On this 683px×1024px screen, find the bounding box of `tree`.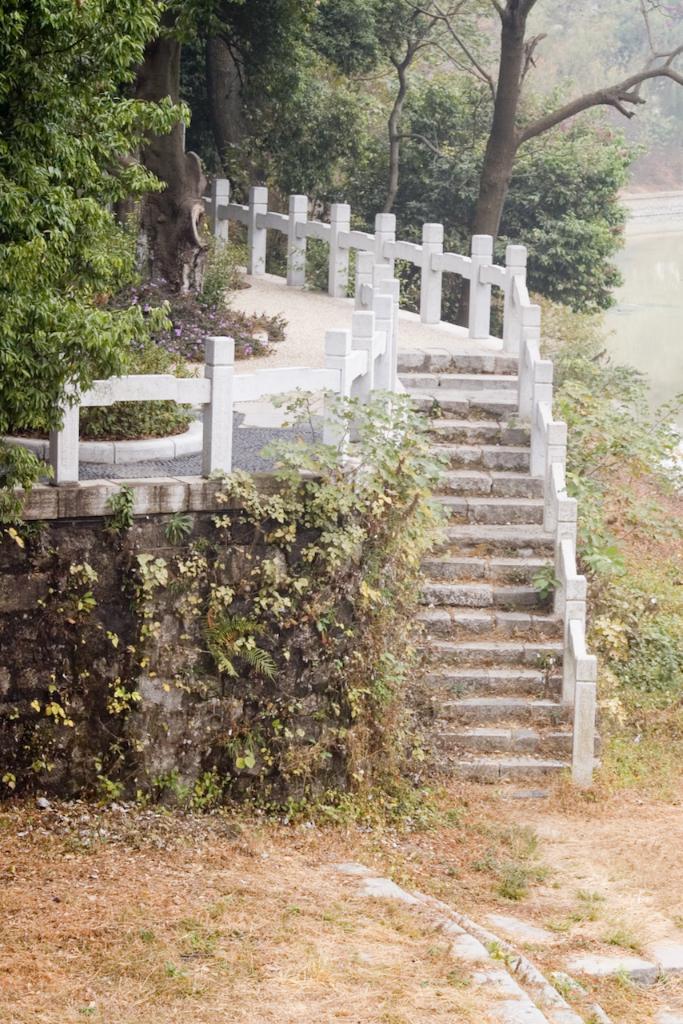
Bounding box: x1=357, y1=0, x2=473, y2=215.
